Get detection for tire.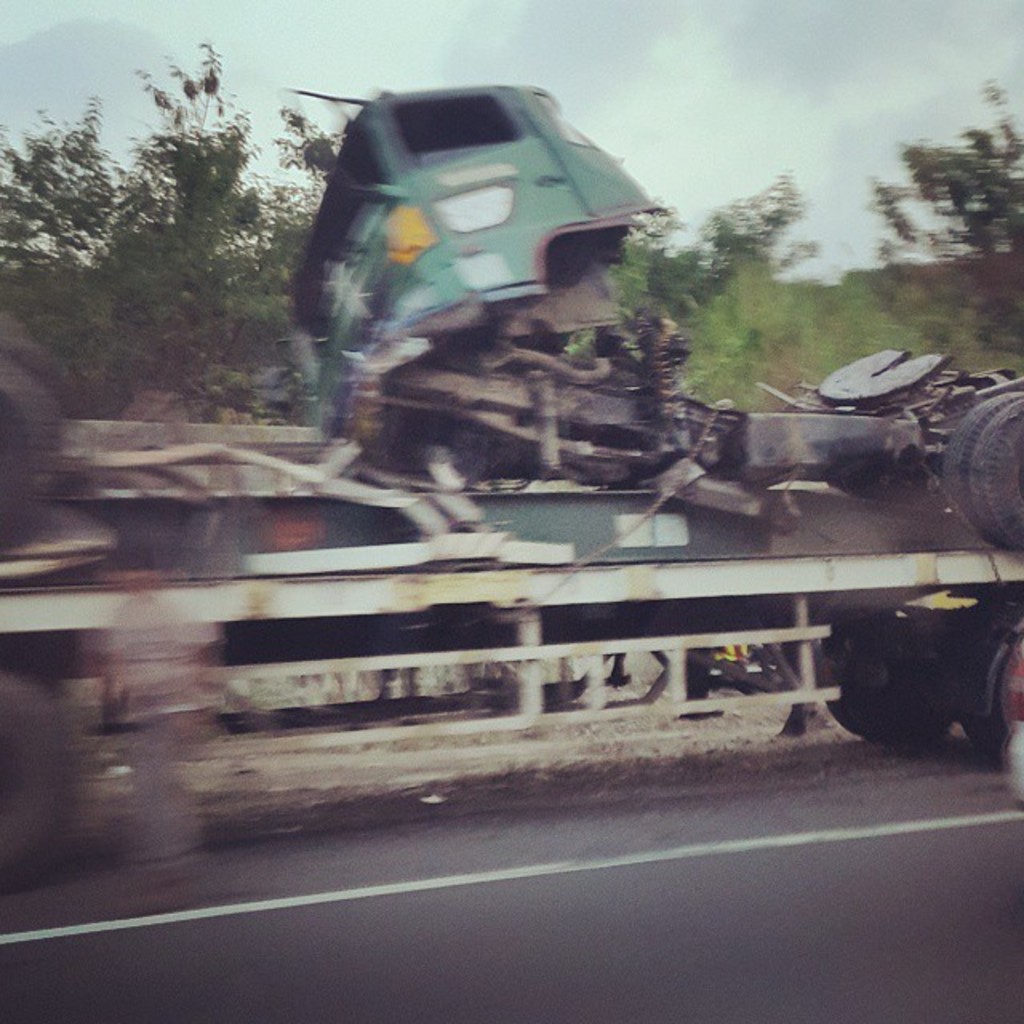
Detection: [0,672,75,890].
